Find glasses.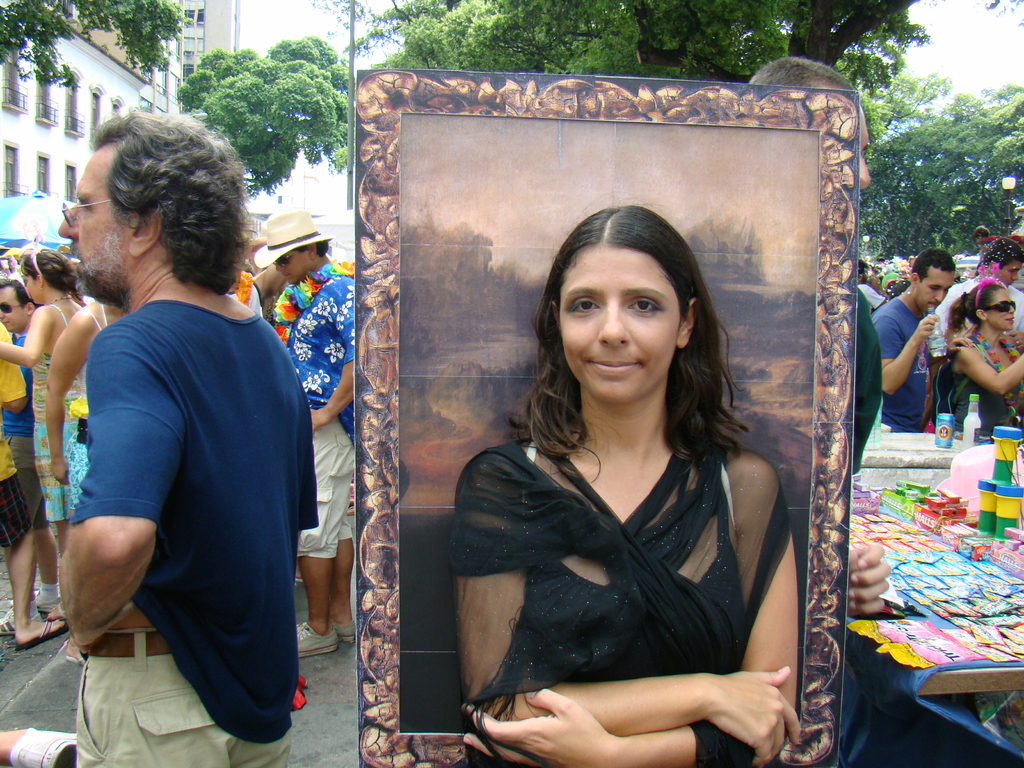
bbox=(56, 195, 115, 232).
